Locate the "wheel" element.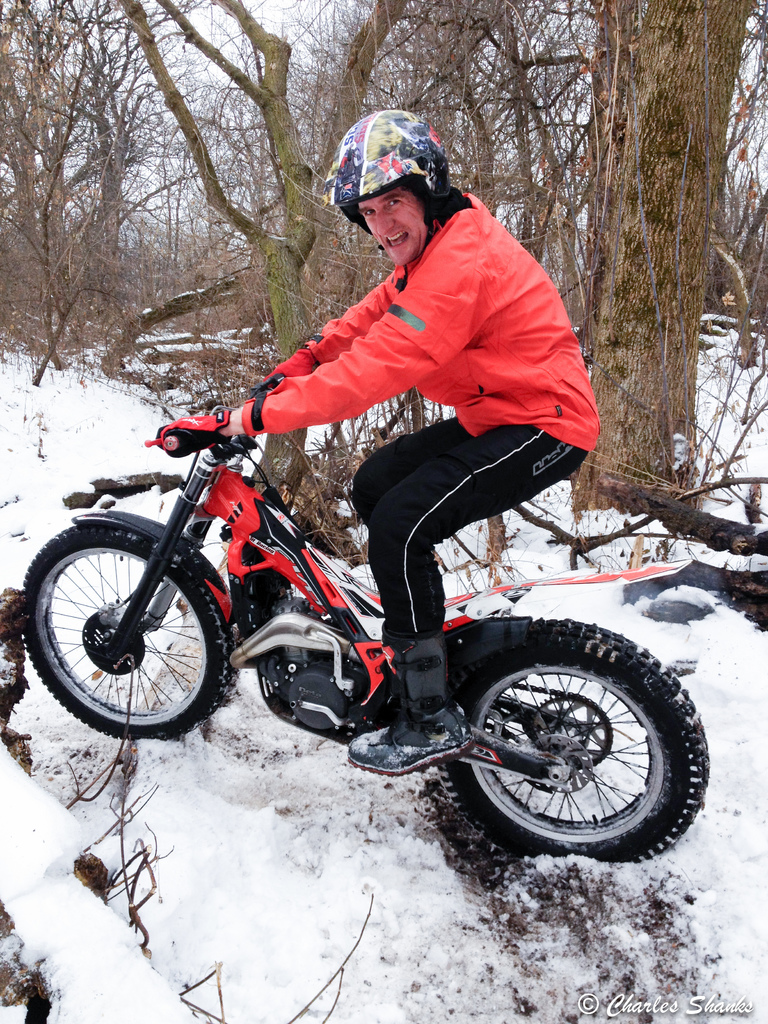
Element bbox: 9 522 232 725.
